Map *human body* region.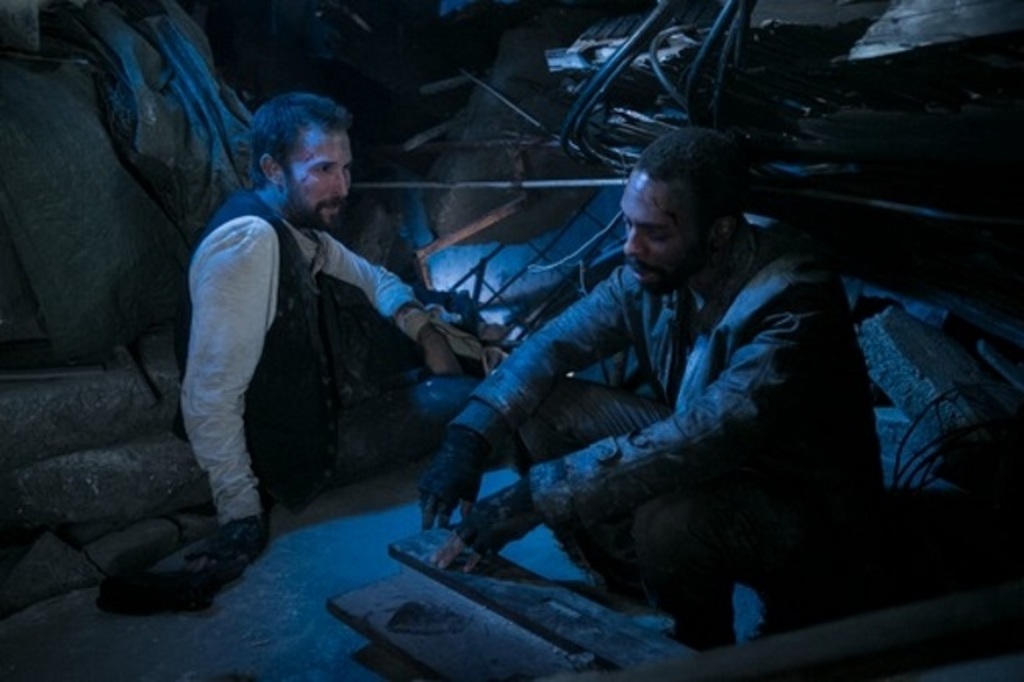
Mapped to (172,92,485,535).
